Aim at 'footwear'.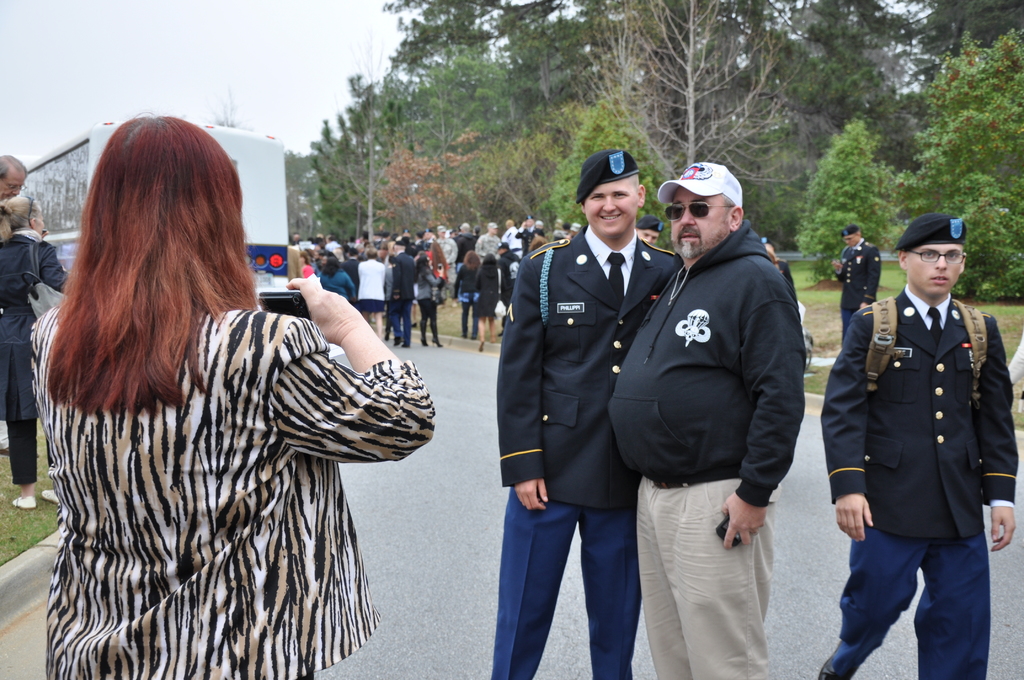
Aimed at 817, 652, 845, 679.
